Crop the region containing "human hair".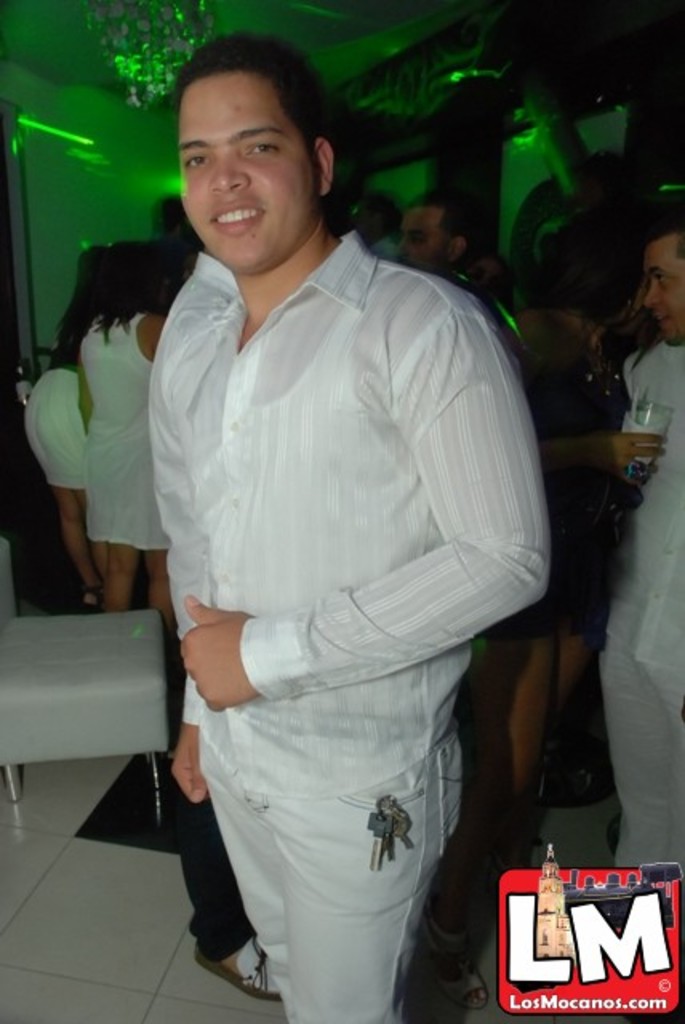
Crop region: {"left": 48, "top": 242, "right": 102, "bottom": 373}.
